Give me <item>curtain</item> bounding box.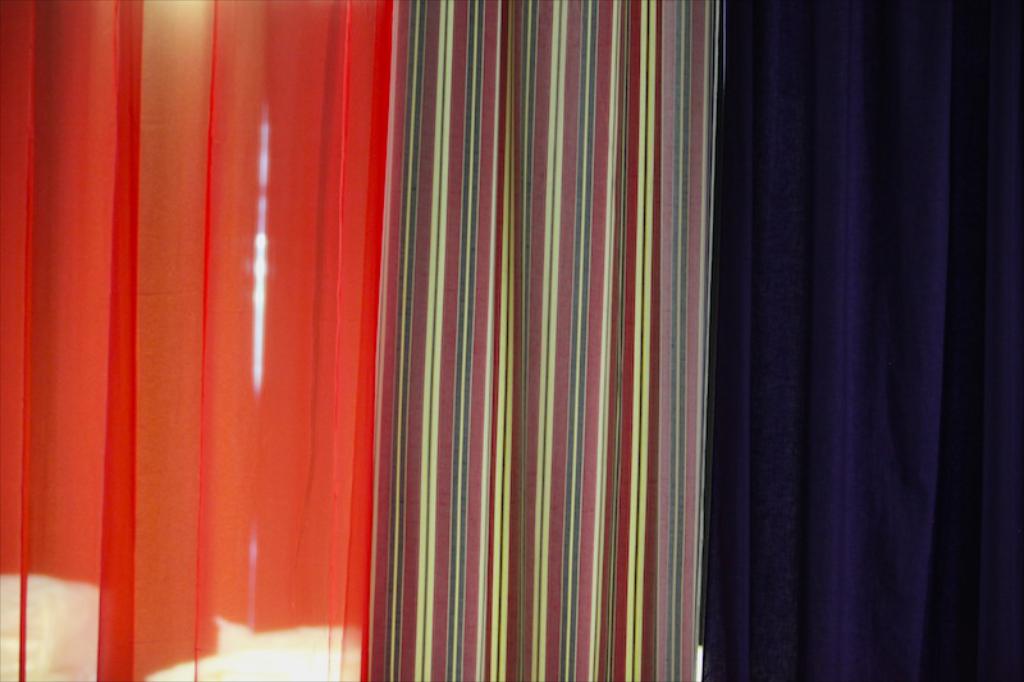
left=0, top=0, right=1015, bottom=681.
